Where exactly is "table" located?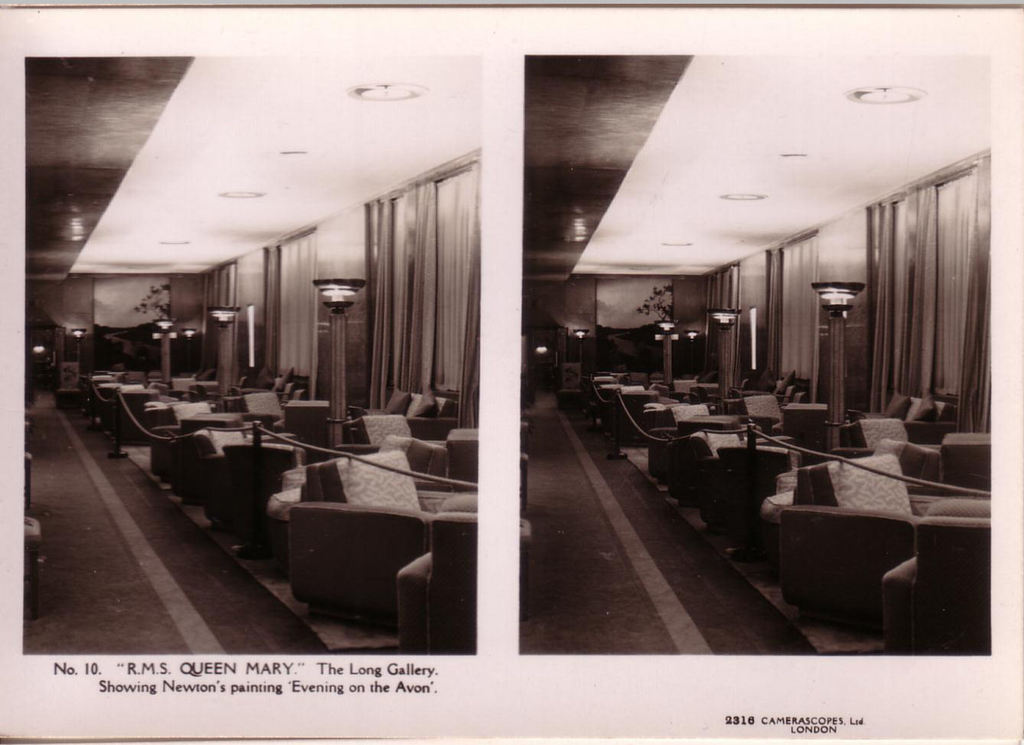
Its bounding box is l=680, t=423, r=1002, b=631.
